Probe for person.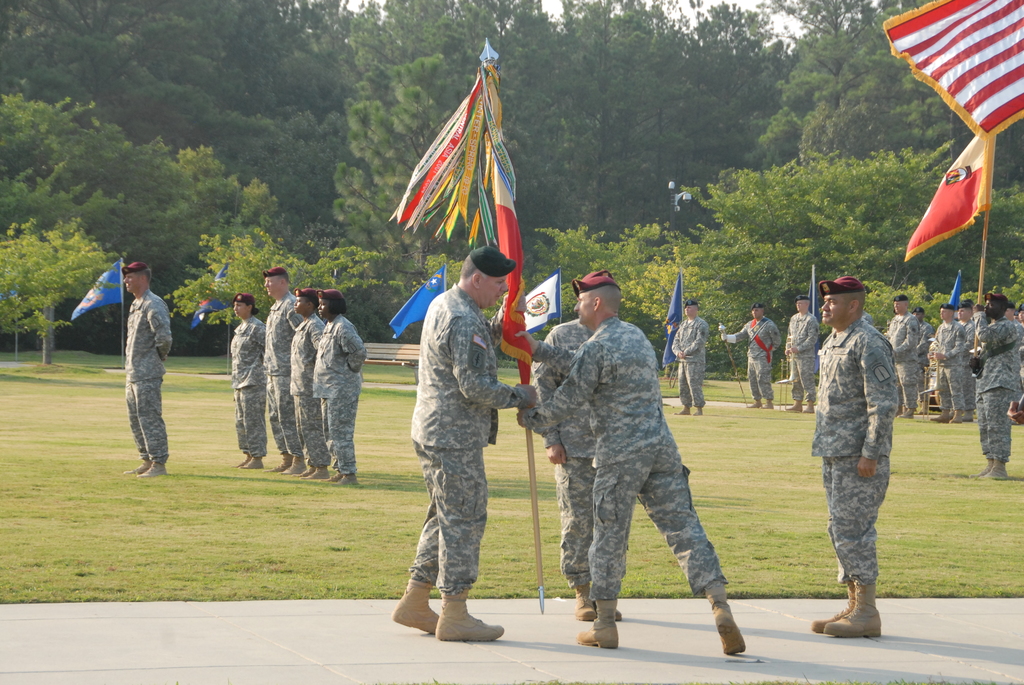
Probe result: {"left": 721, "top": 301, "right": 780, "bottom": 416}.
